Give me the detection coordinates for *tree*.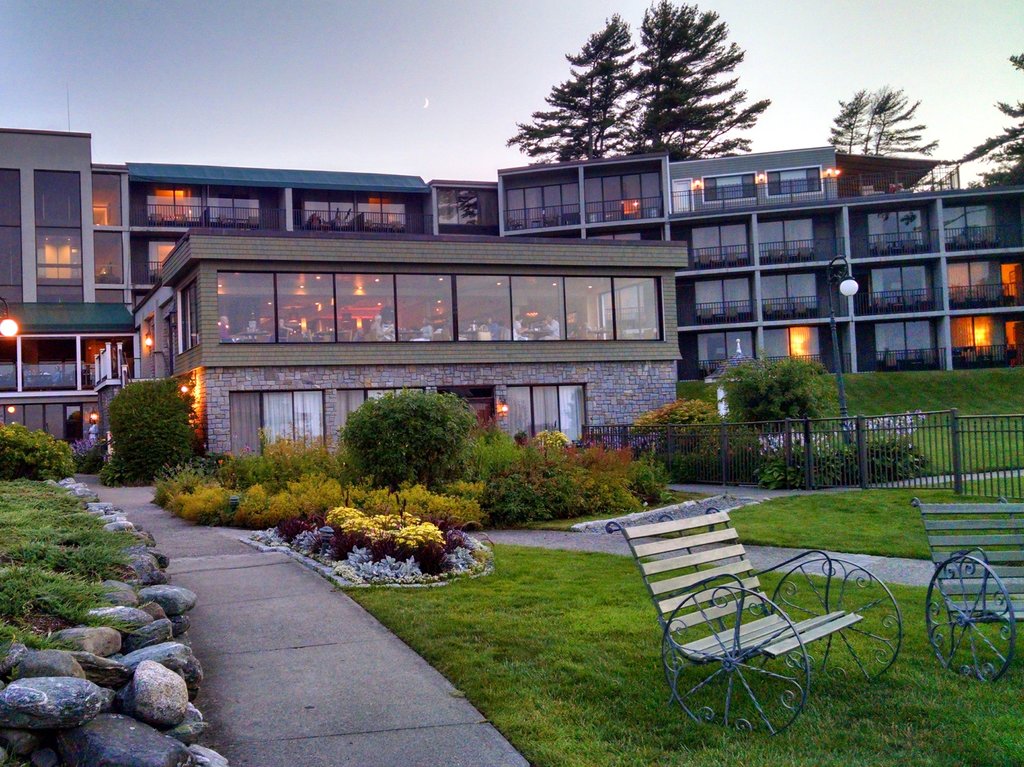
[x1=943, y1=48, x2=1023, y2=195].
